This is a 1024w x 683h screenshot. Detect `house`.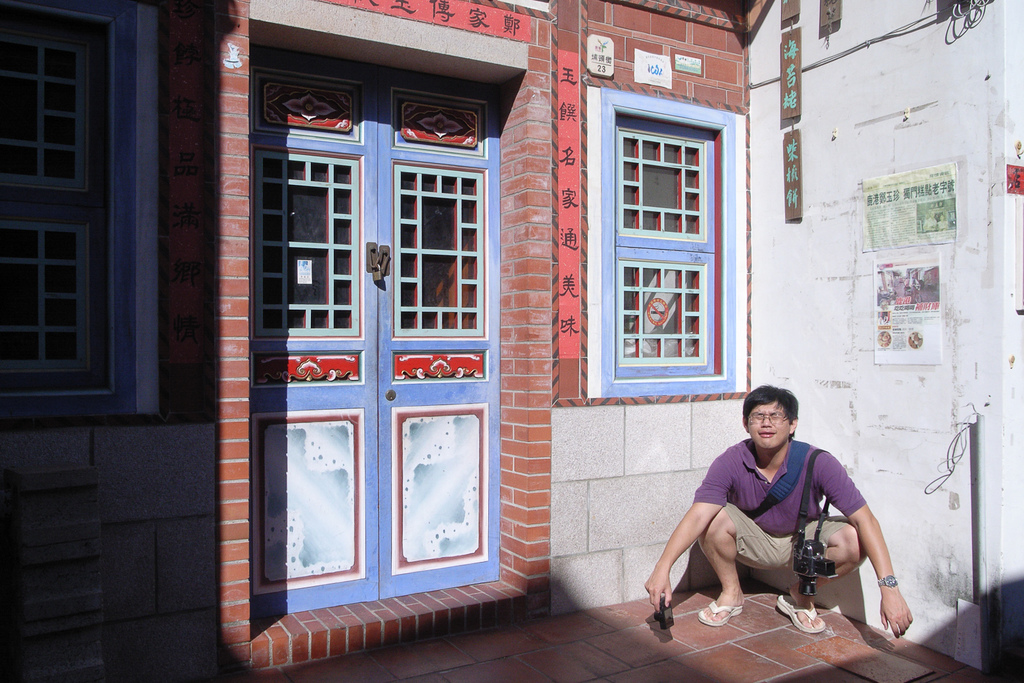
3/0/231/680.
